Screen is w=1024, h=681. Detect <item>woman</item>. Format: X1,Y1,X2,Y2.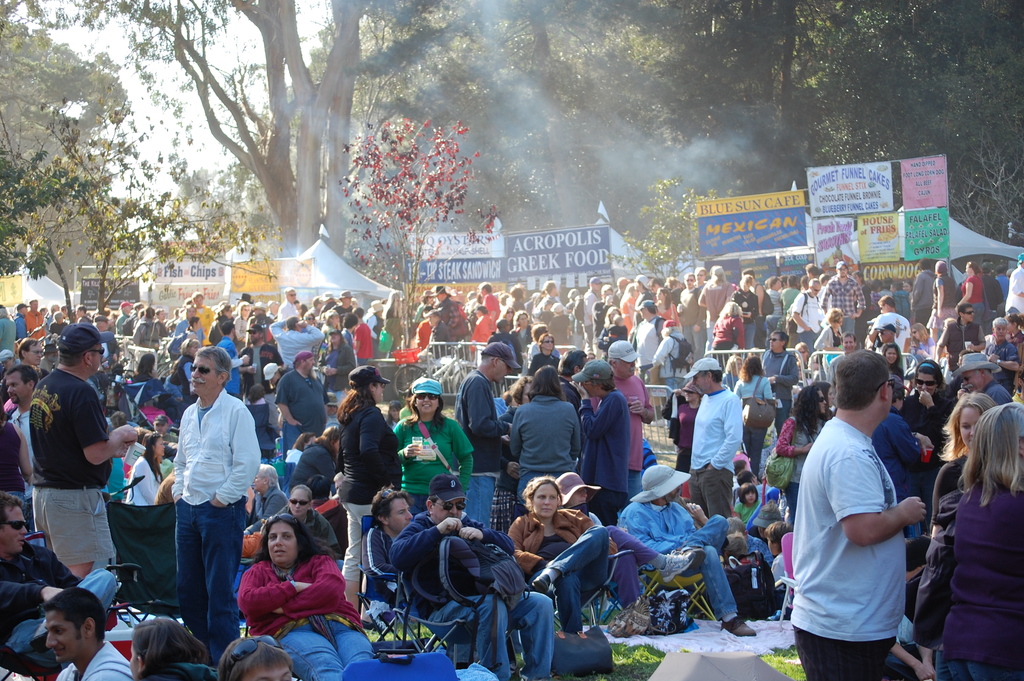
653,285,684,327.
